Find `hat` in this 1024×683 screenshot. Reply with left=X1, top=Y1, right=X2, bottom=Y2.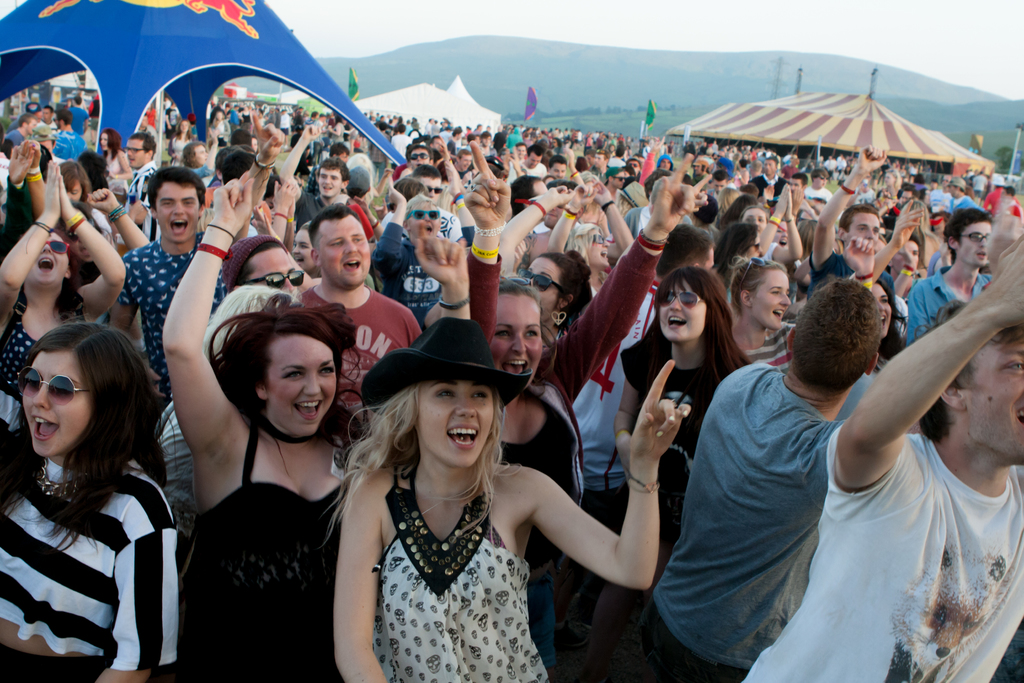
left=362, top=315, right=532, bottom=415.
